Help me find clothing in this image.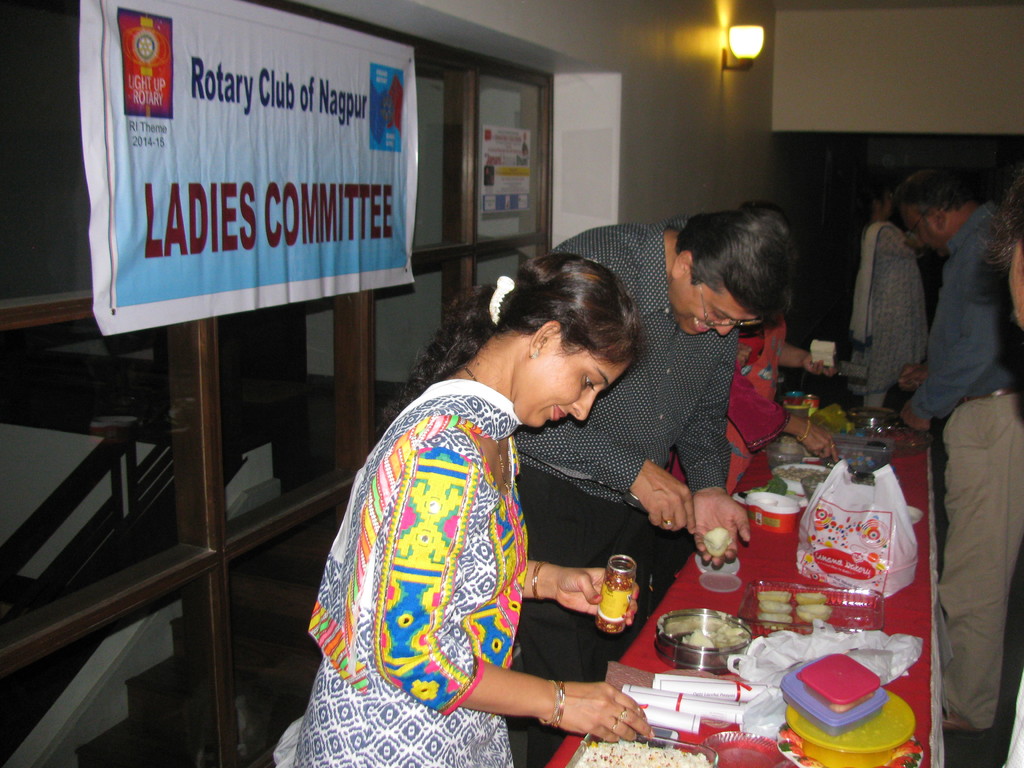
Found it: {"left": 671, "top": 311, "right": 785, "bottom": 493}.
